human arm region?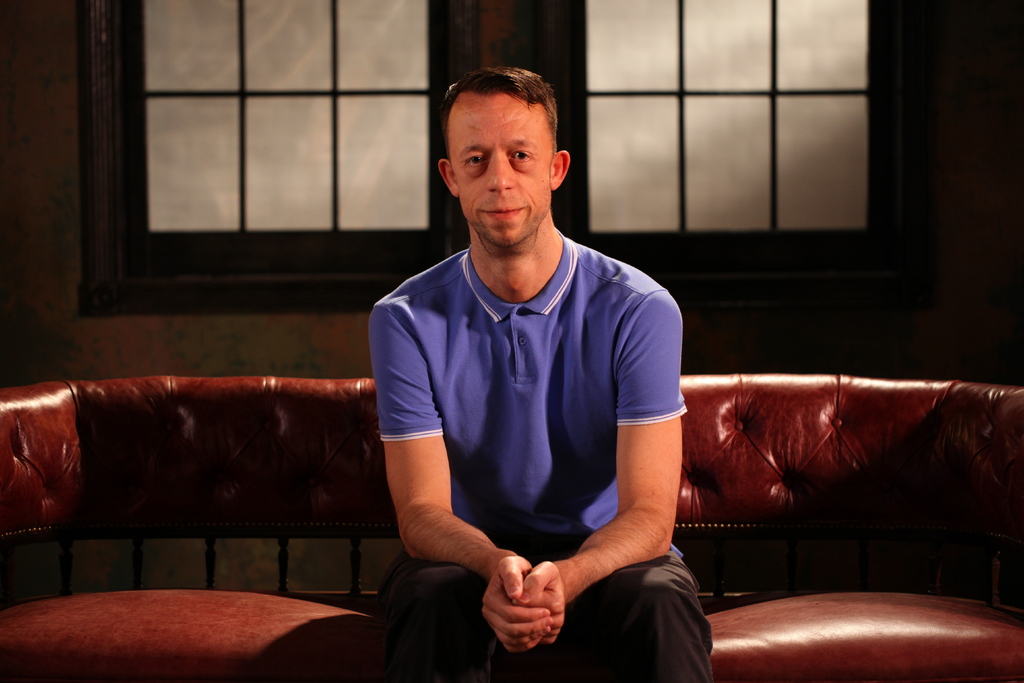
box(520, 287, 689, 648)
